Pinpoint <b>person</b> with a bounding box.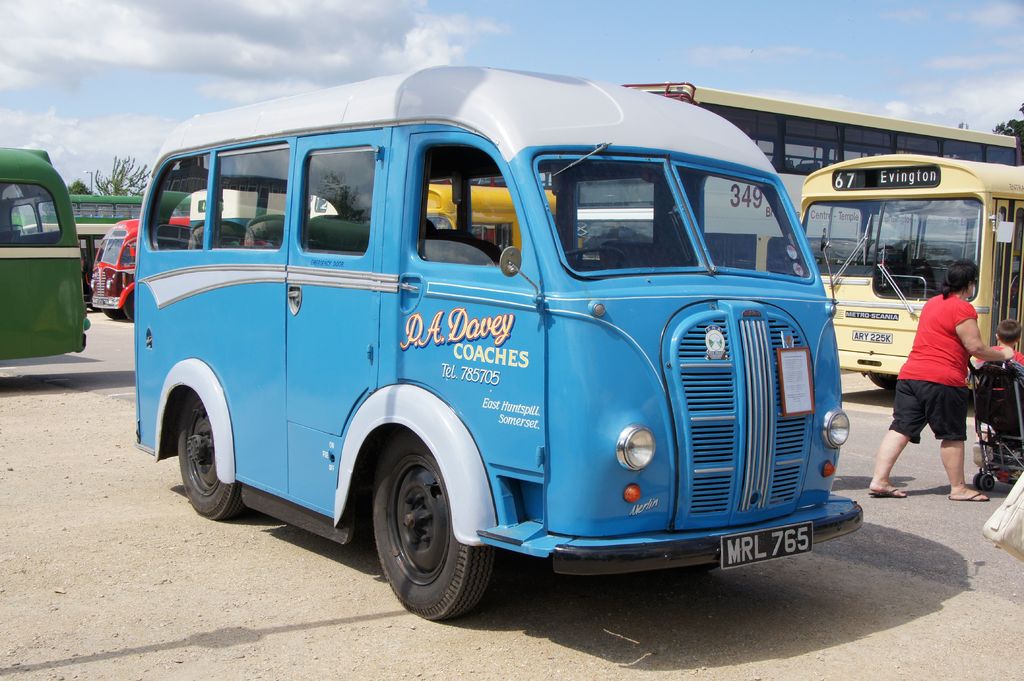
box=[974, 313, 1023, 367].
